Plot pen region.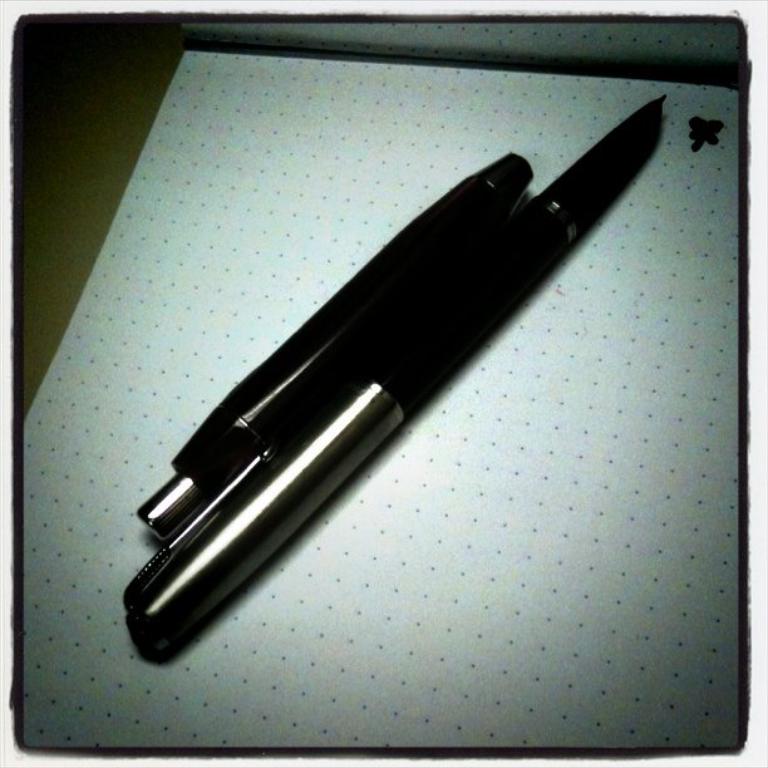
Plotted at <box>127,144,541,552</box>.
